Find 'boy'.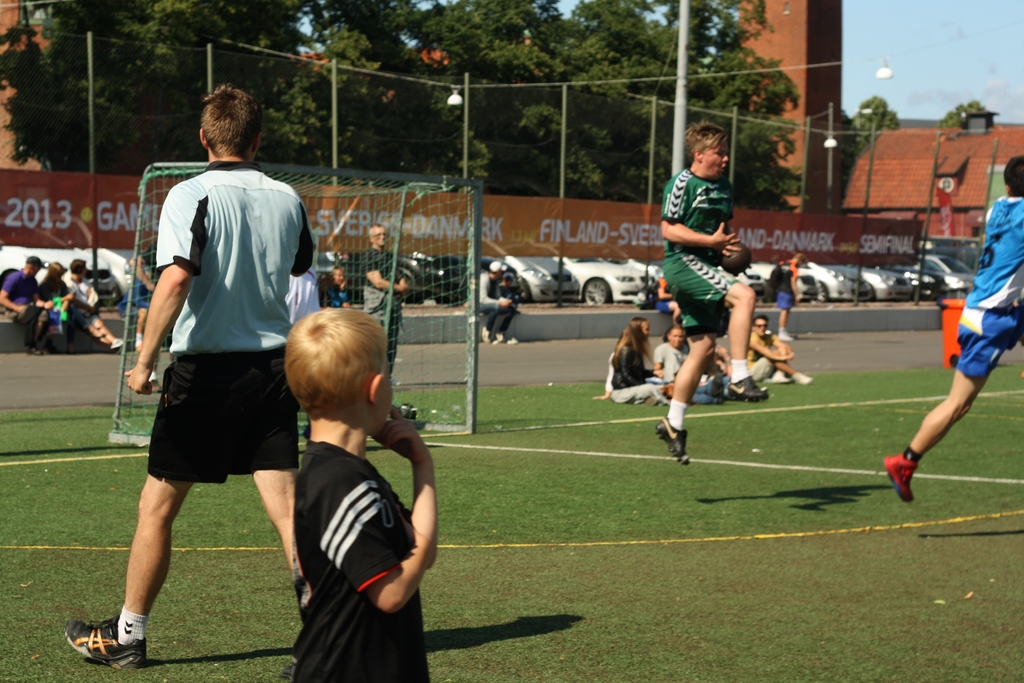
select_region(659, 120, 766, 465).
